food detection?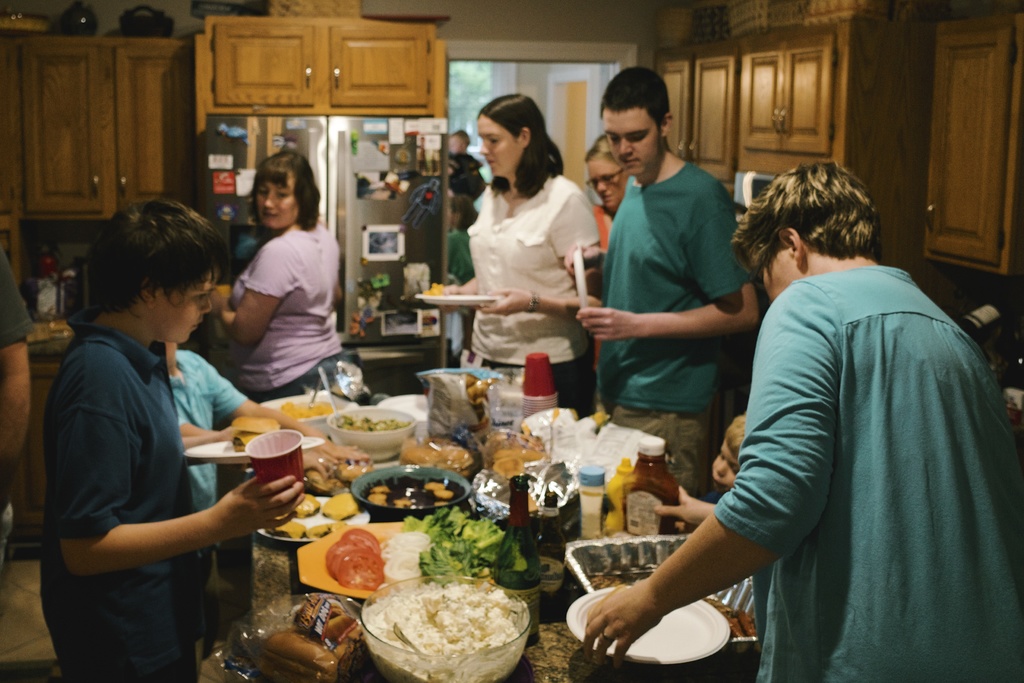
367:558:530:673
